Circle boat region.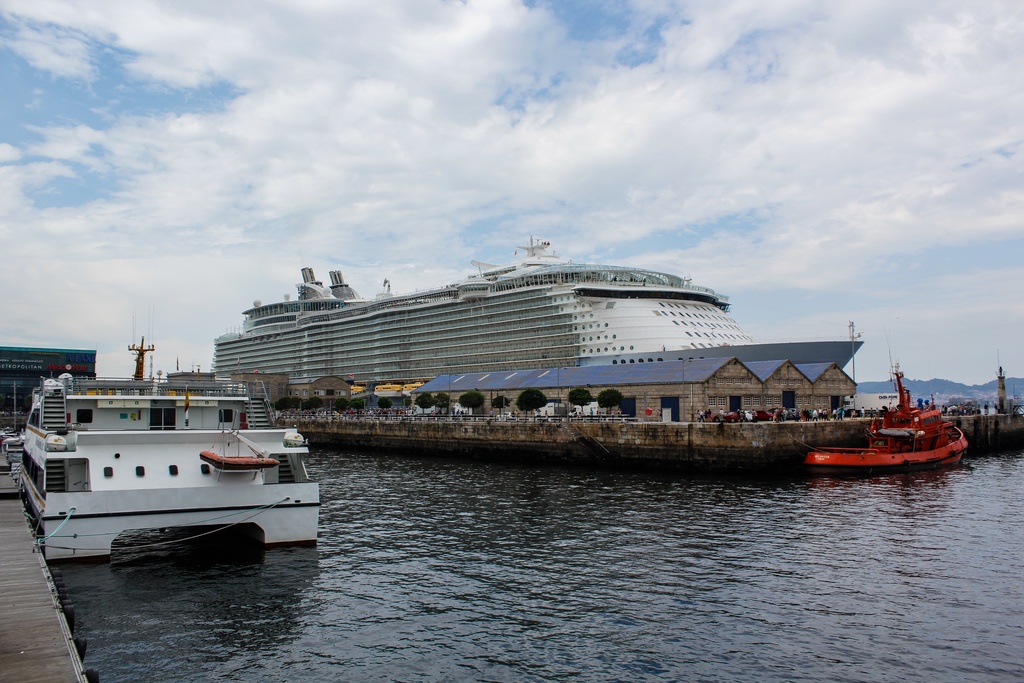
Region: x1=211 y1=229 x2=760 y2=386.
